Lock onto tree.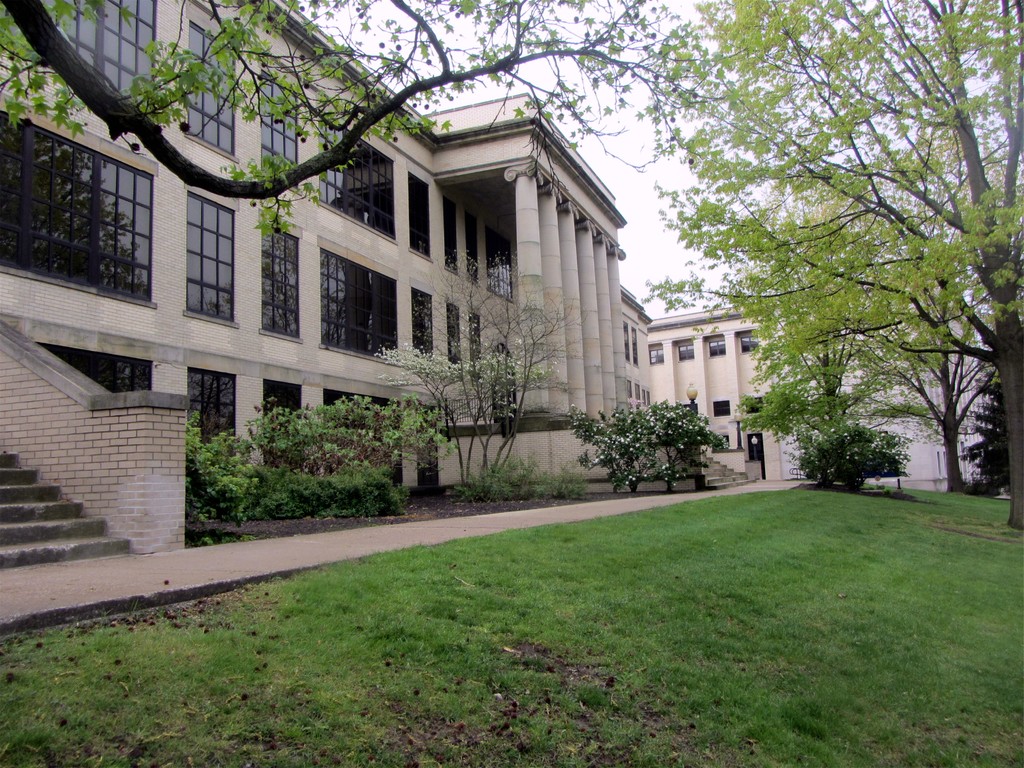
Locked: bbox(650, 396, 735, 498).
